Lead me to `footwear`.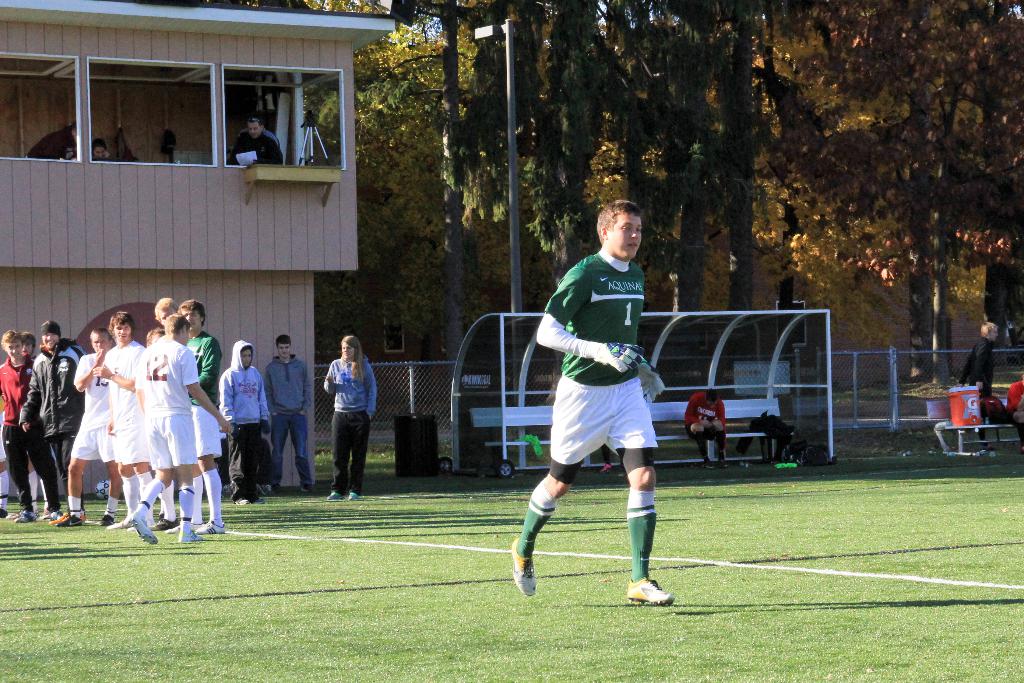
Lead to x1=127, y1=512, x2=157, y2=545.
